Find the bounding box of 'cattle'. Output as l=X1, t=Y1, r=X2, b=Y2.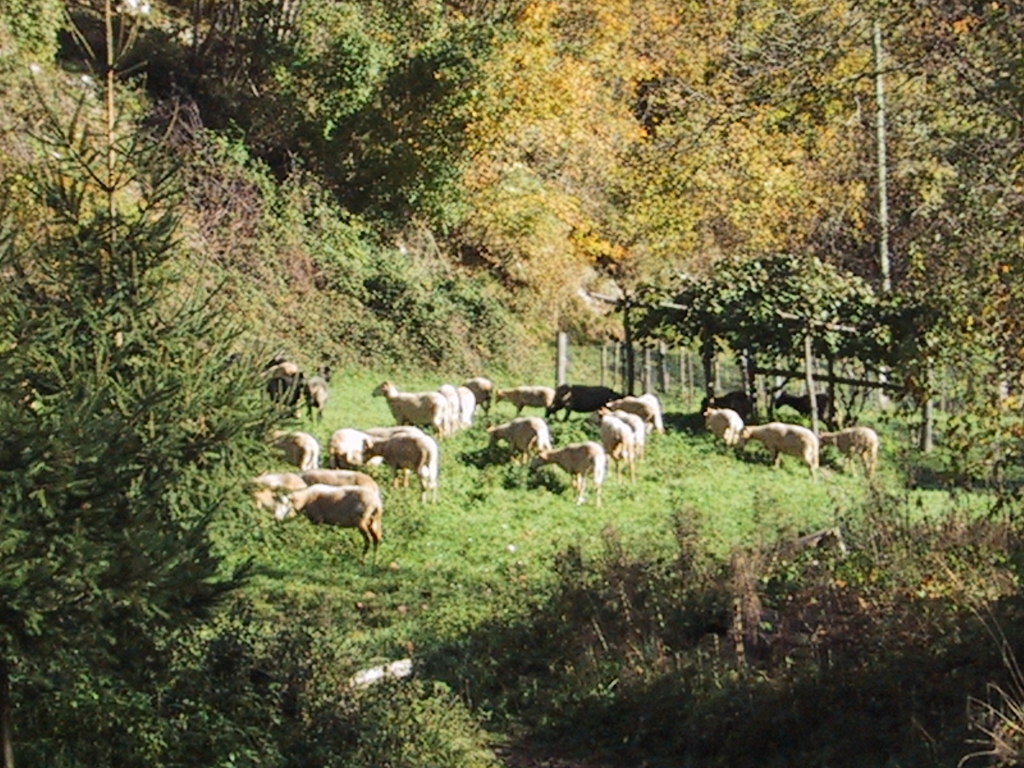
l=279, t=481, r=380, b=566.
